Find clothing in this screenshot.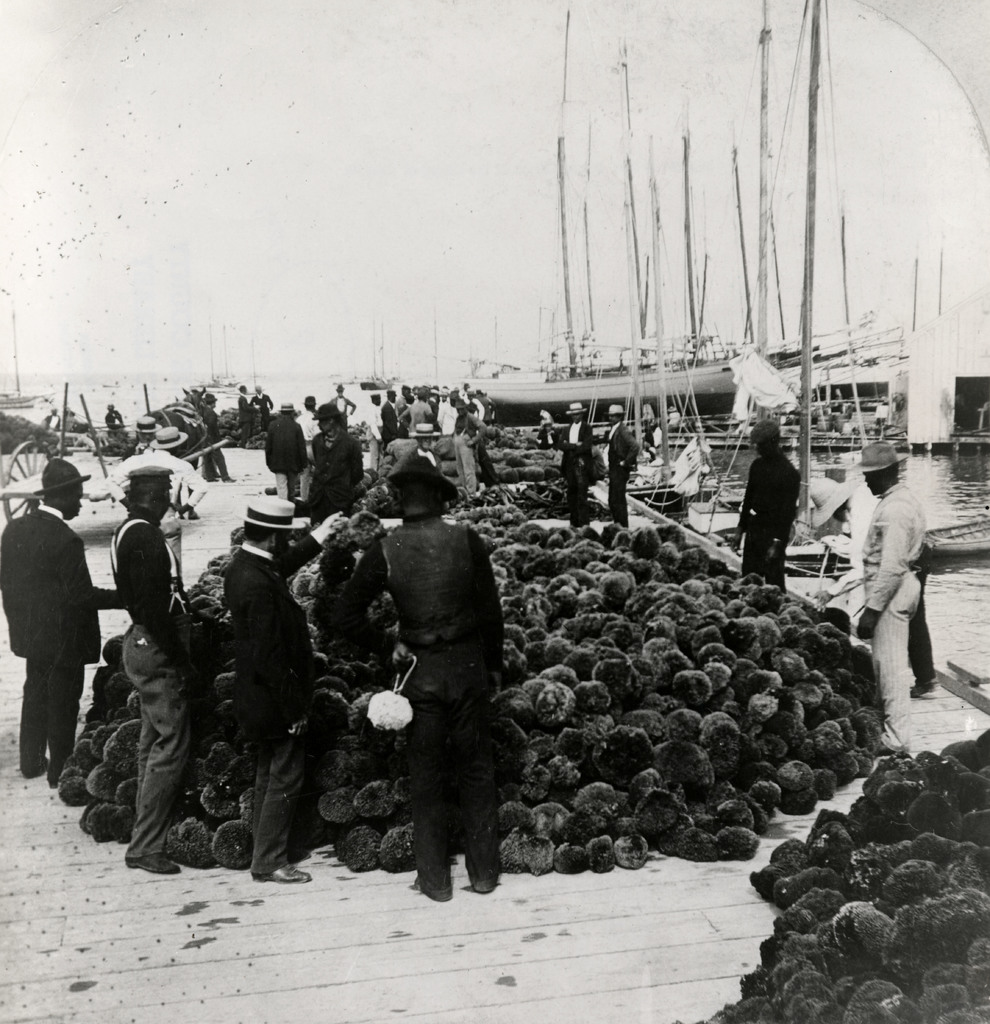
The bounding box for clothing is (x1=297, y1=412, x2=321, y2=436).
